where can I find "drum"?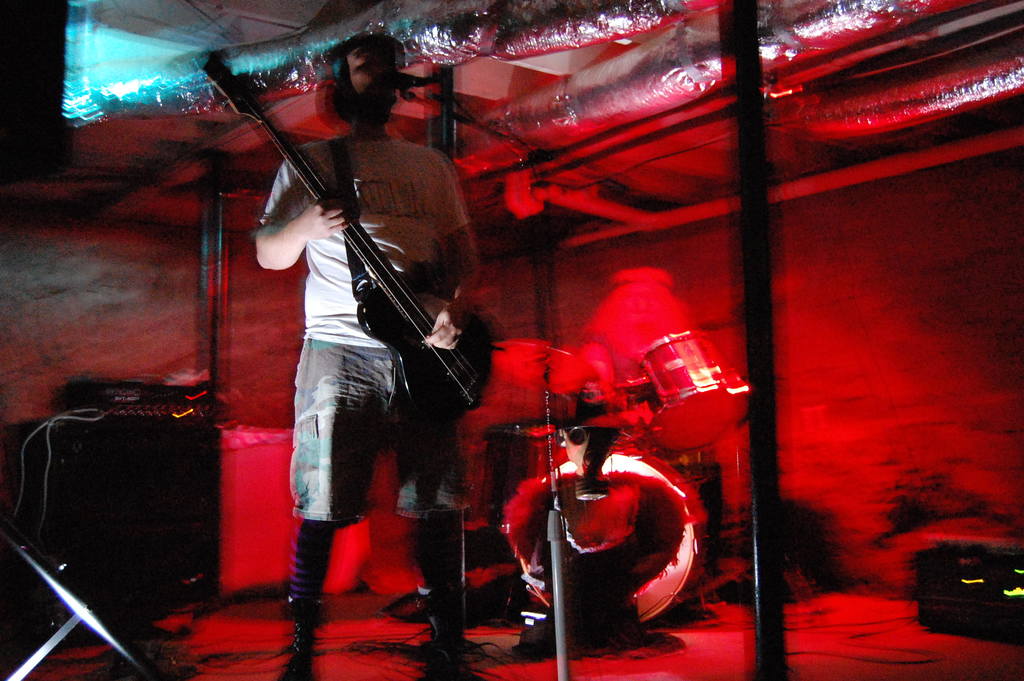
You can find it at rect(632, 325, 753, 457).
